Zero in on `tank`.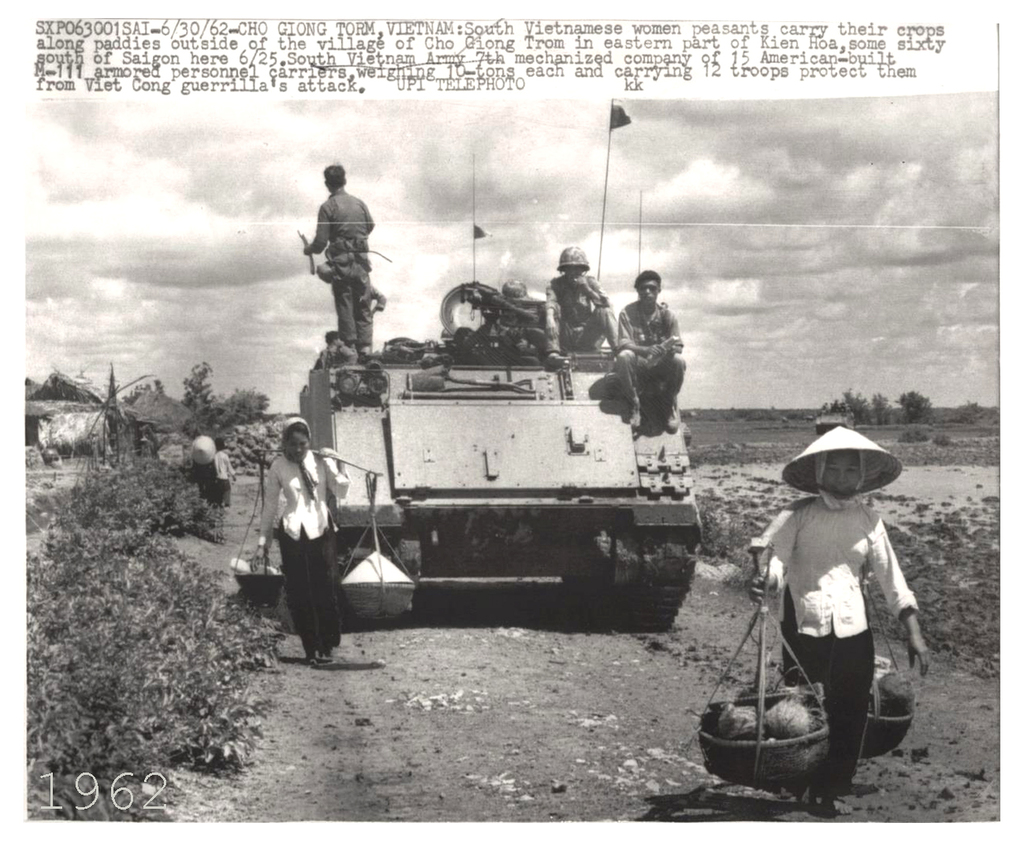
Zeroed in: [299,97,703,628].
